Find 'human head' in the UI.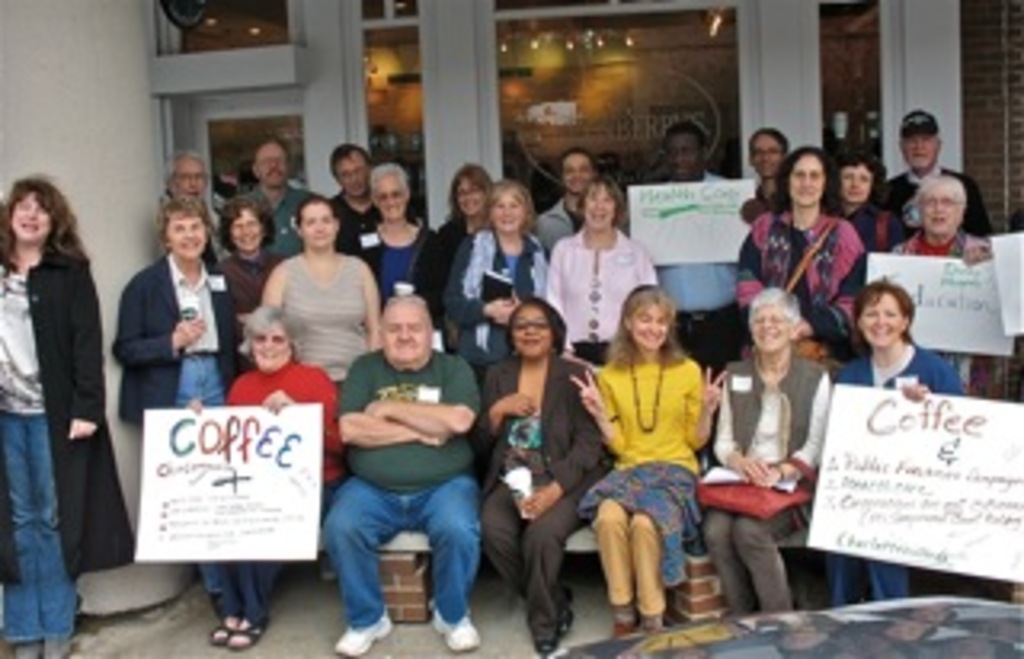
UI element at <box>662,109,707,182</box>.
